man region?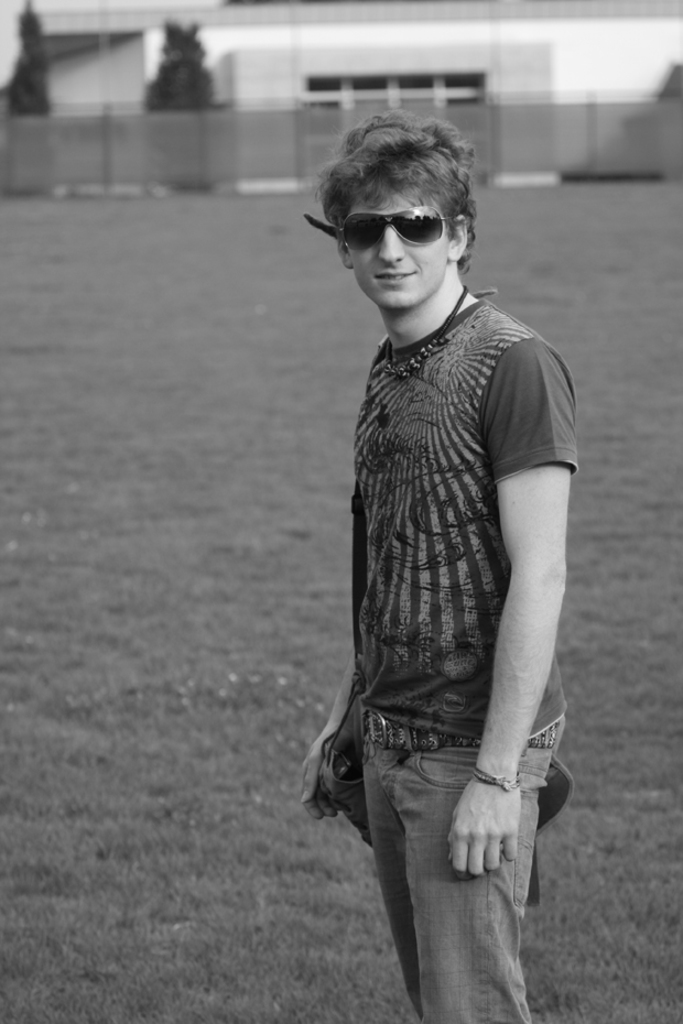
pyautogui.locateOnScreen(261, 78, 595, 1012)
